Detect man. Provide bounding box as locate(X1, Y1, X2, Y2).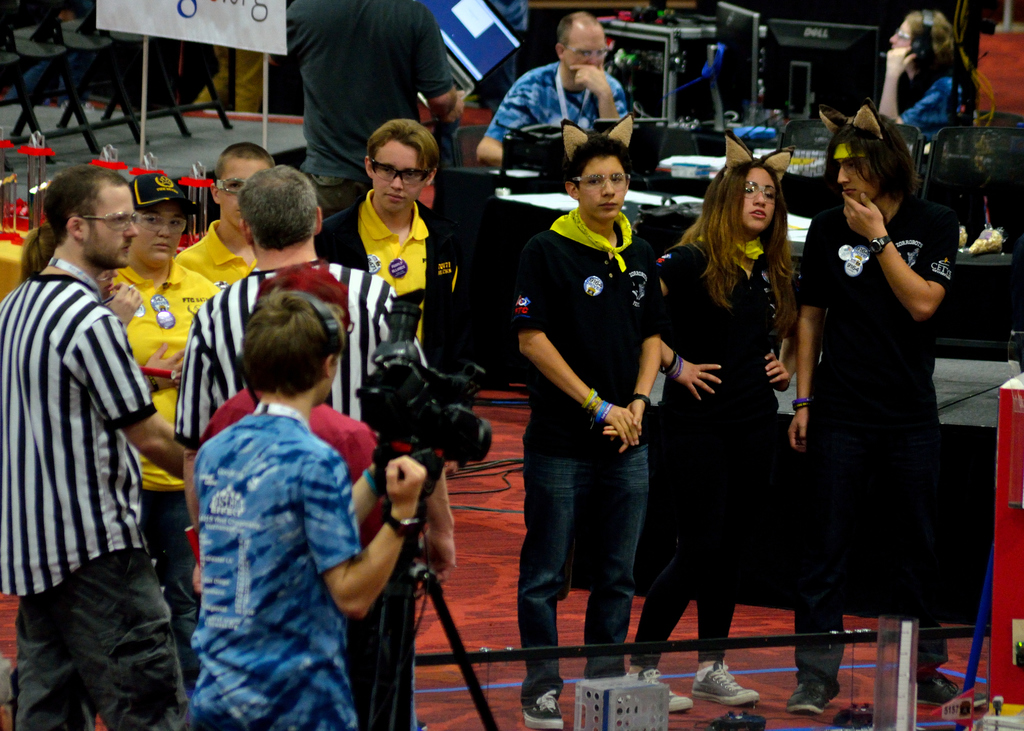
locate(477, 10, 631, 170).
